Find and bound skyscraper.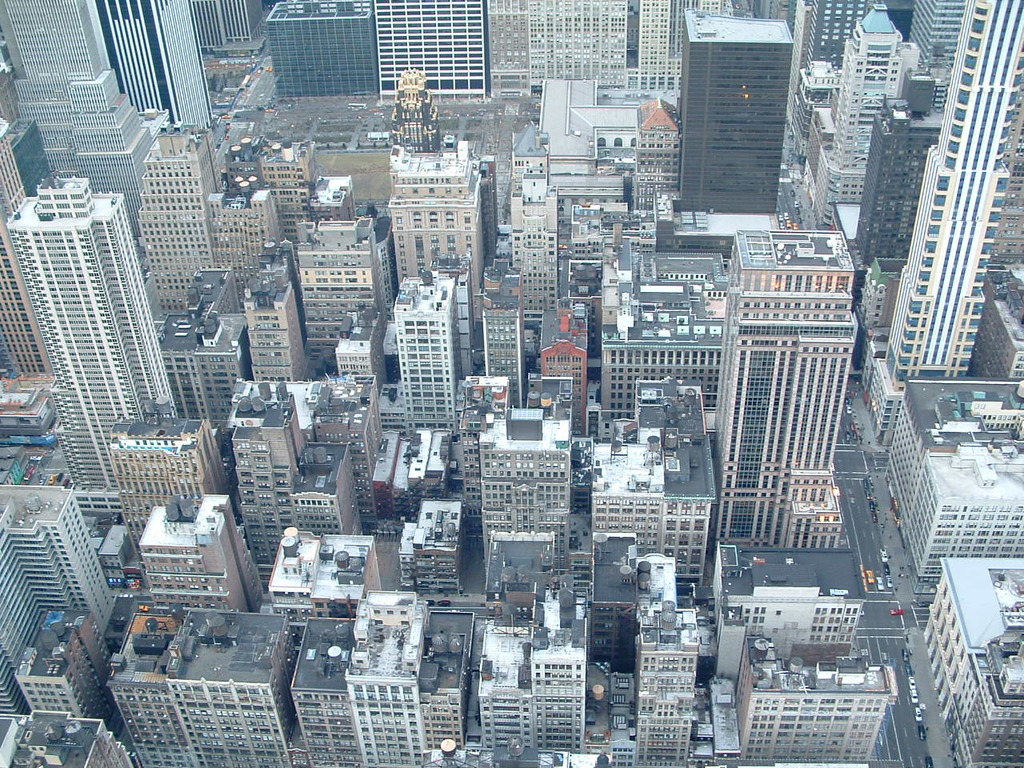
Bound: [left=707, top=226, right=839, bottom=544].
